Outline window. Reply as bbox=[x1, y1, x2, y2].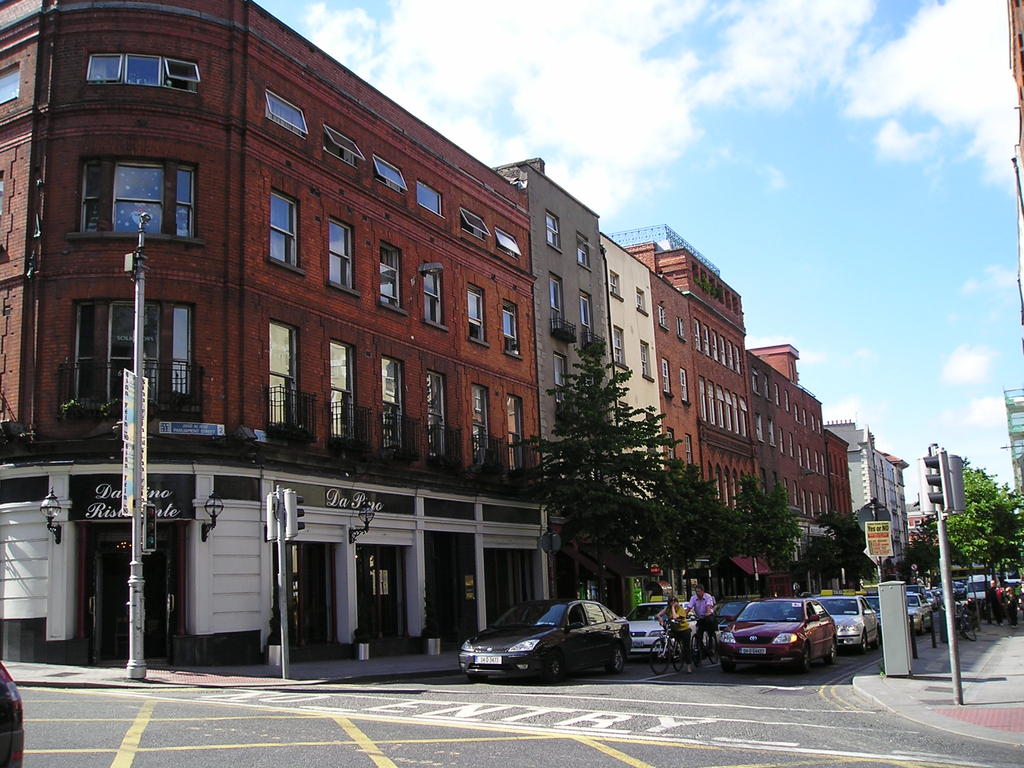
bbox=[419, 269, 447, 331].
